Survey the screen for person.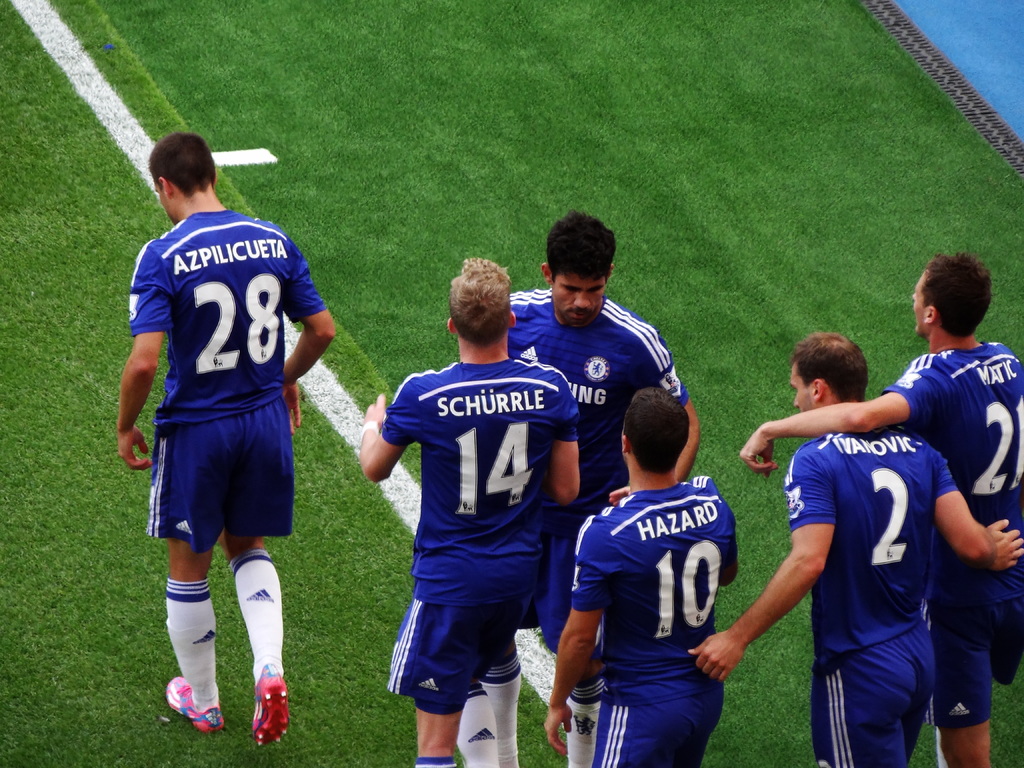
Survey found: 542 385 728 767.
